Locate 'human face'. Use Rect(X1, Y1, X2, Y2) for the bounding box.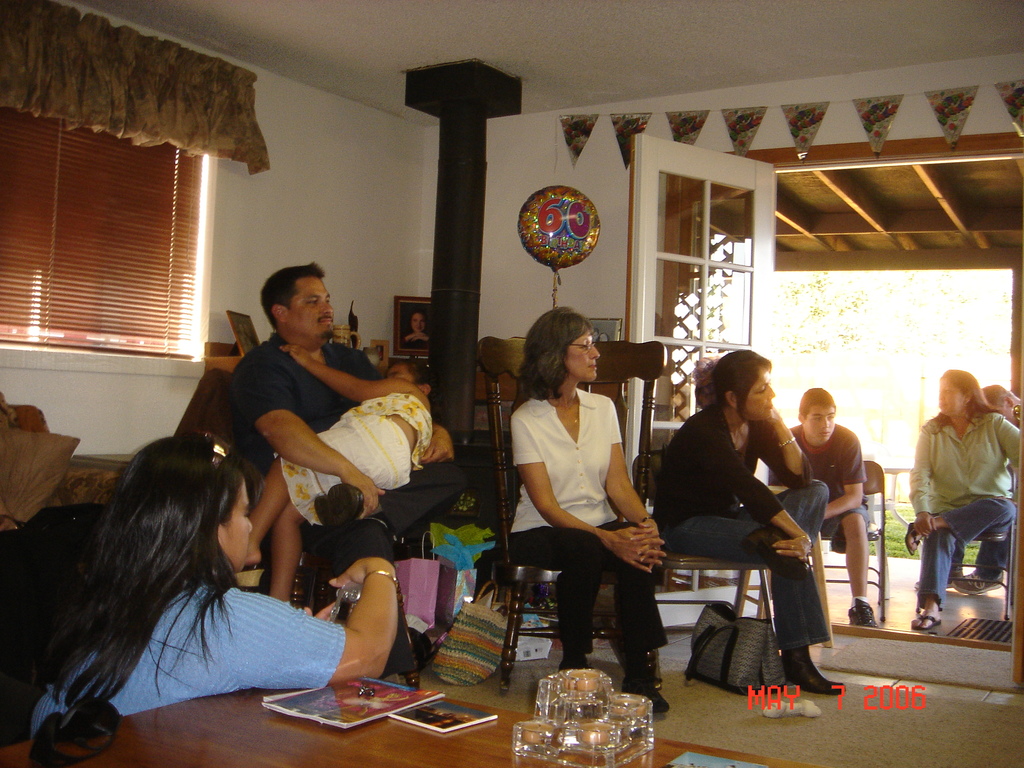
Rect(222, 478, 254, 570).
